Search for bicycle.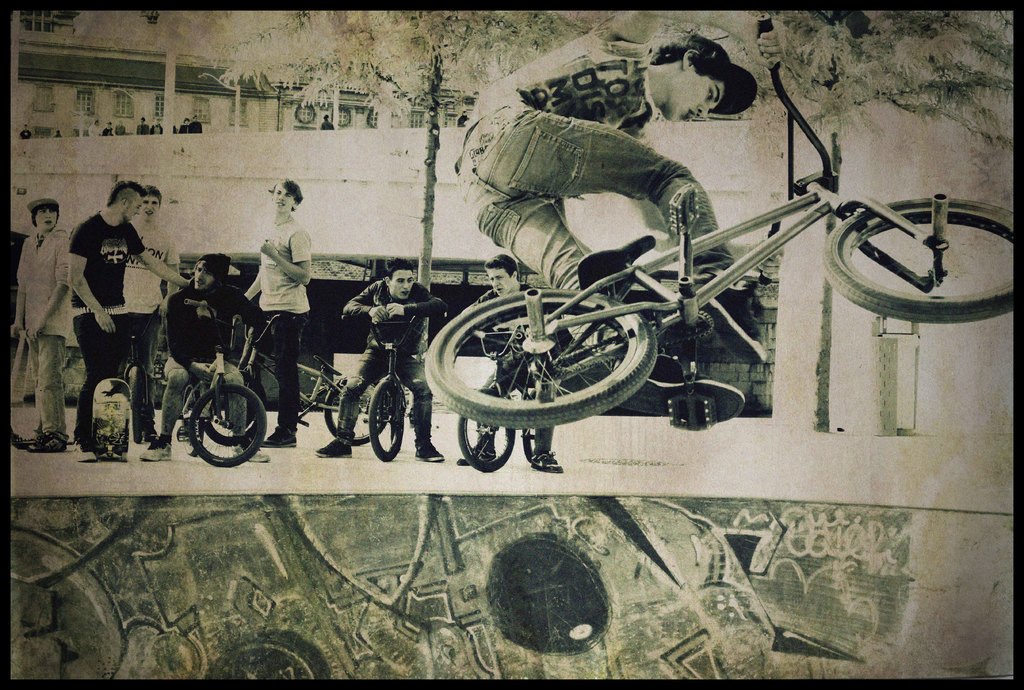
Found at bbox=(122, 305, 164, 445).
